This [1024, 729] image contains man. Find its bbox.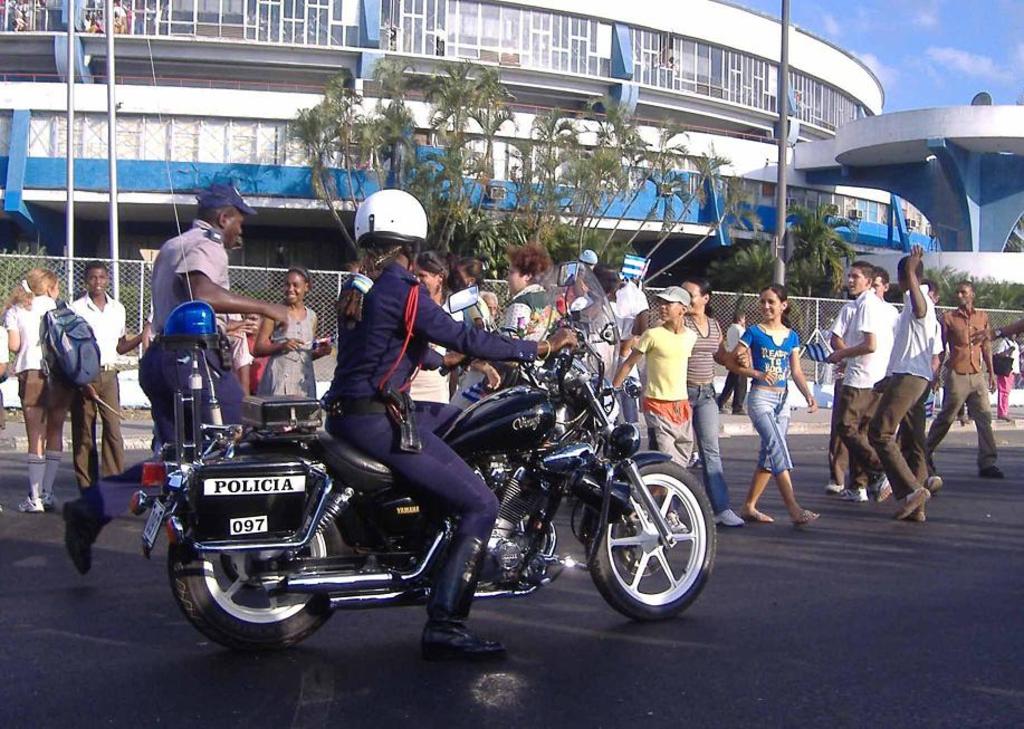
bbox=[59, 189, 296, 578].
